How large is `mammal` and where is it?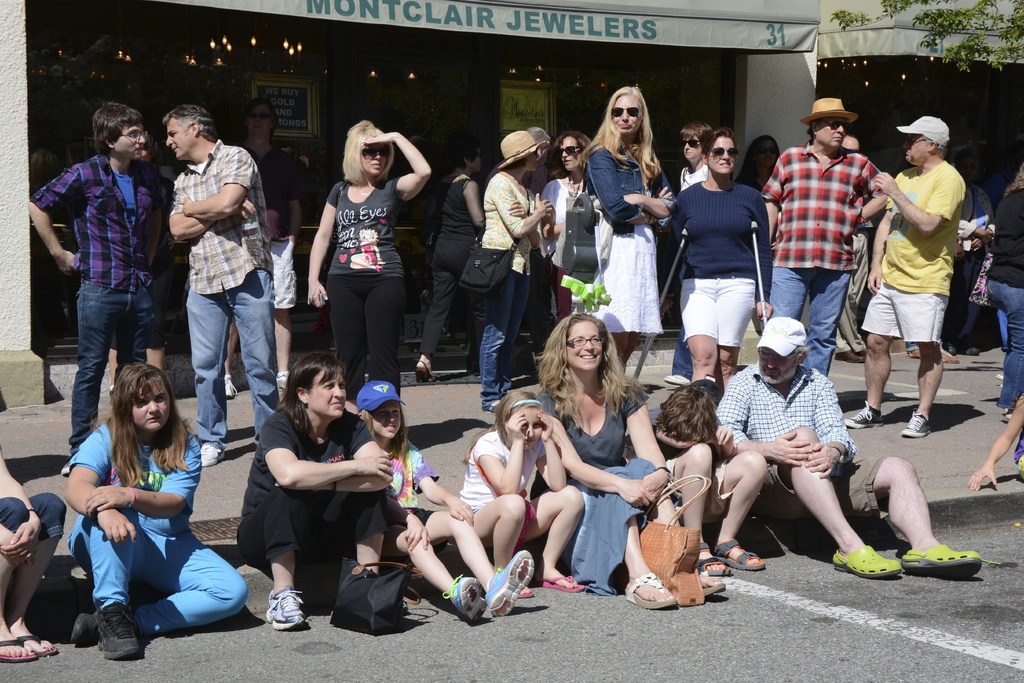
Bounding box: [x1=664, y1=119, x2=719, y2=386].
